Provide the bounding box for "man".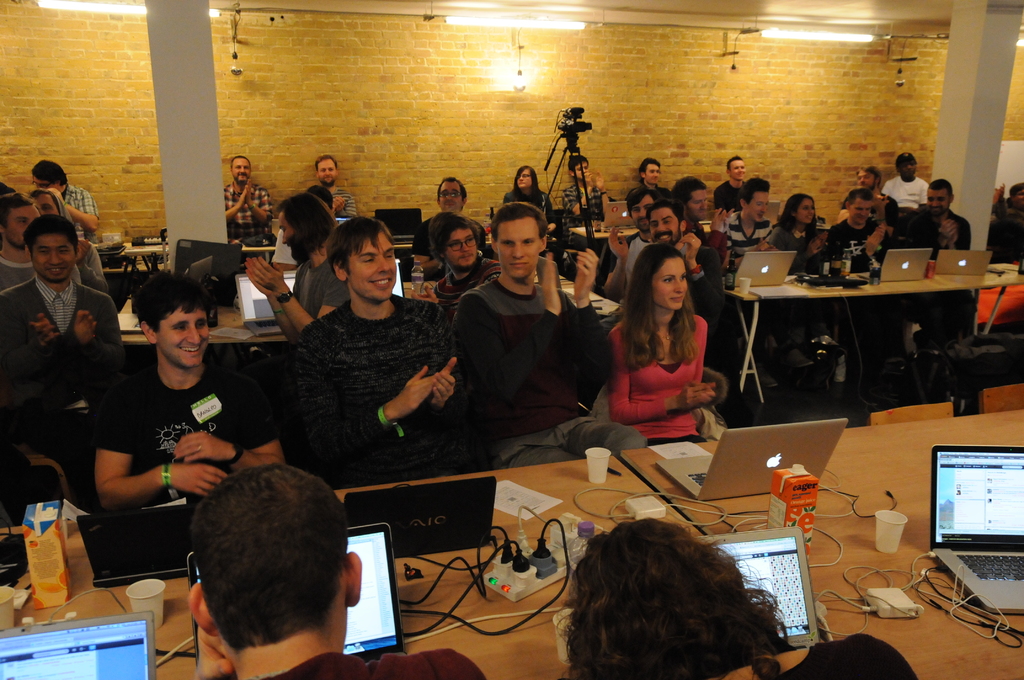
crop(100, 277, 294, 509).
